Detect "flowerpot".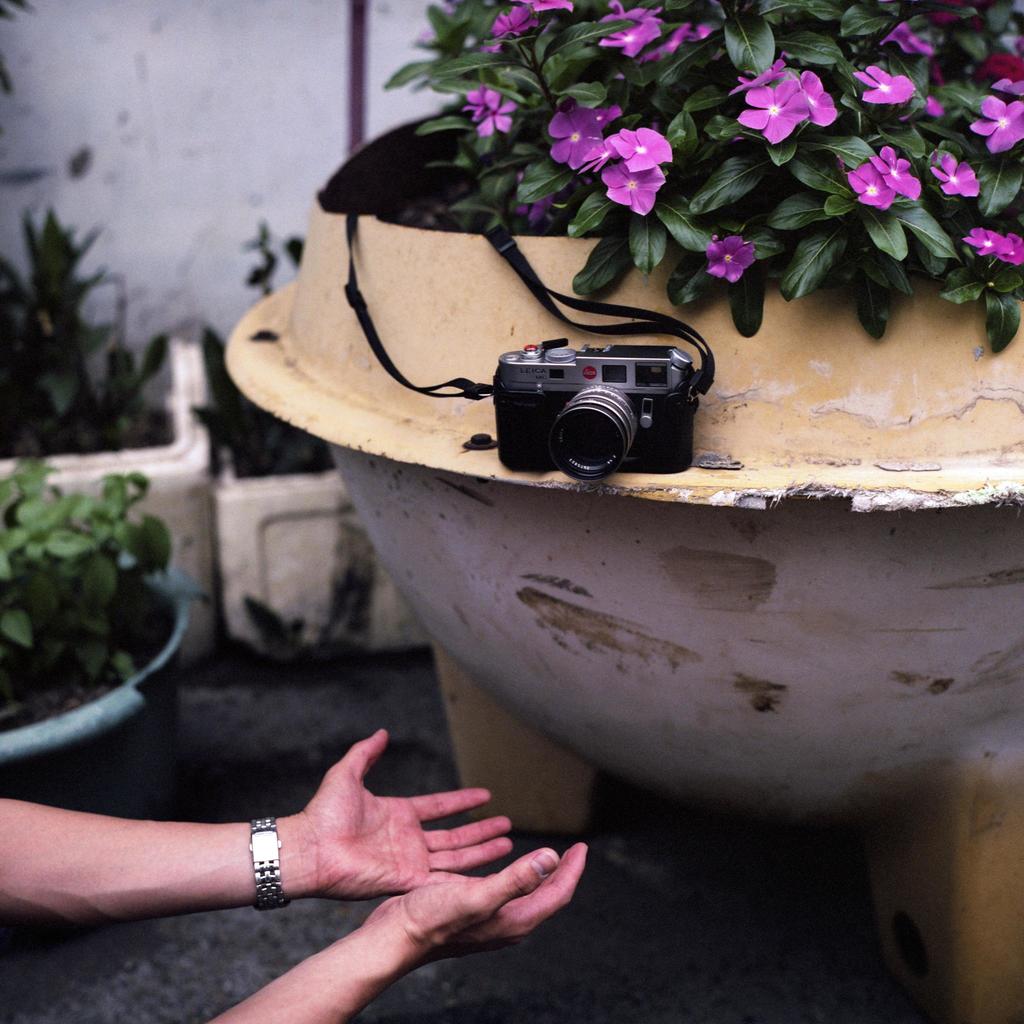
Detected at 0 517 208 822.
